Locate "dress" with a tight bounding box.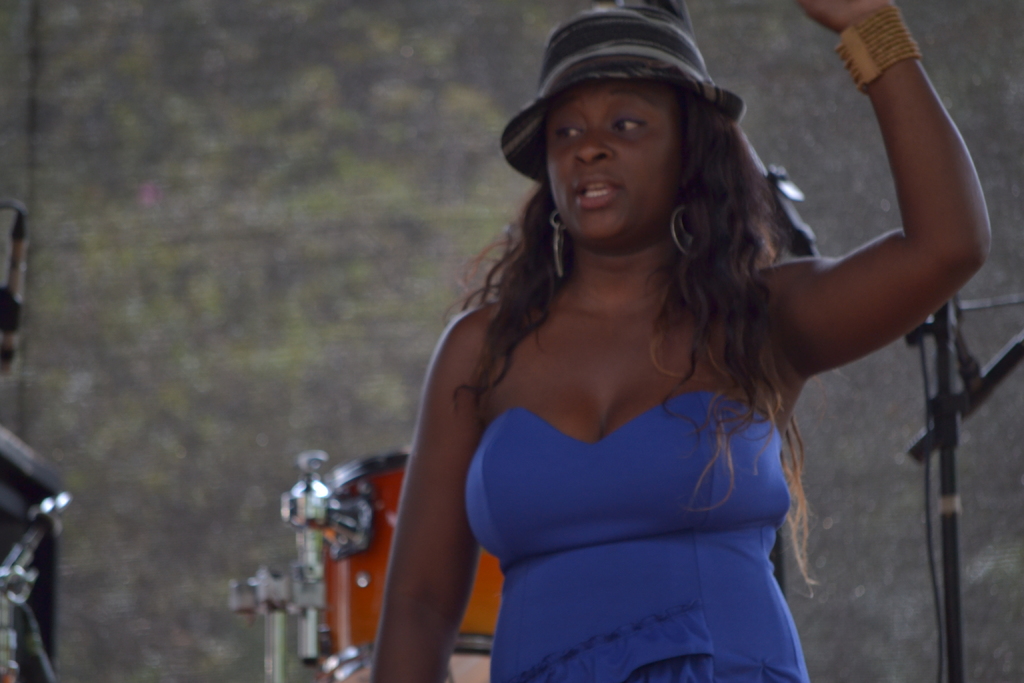
bbox=[462, 390, 812, 682].
